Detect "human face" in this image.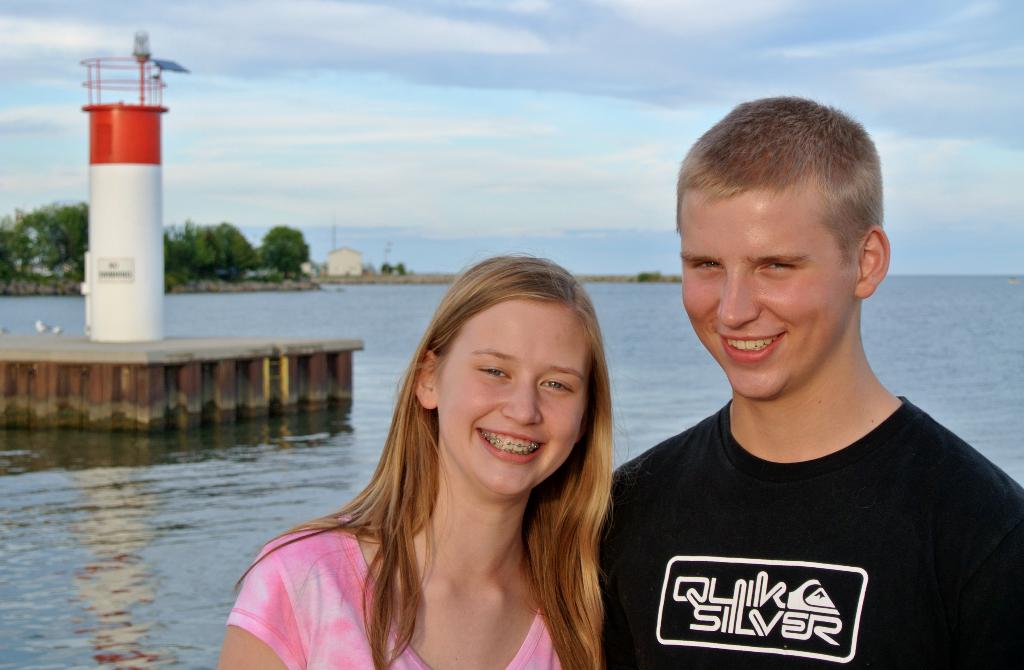
Detection: bbox(433, 303, 591, 499).
